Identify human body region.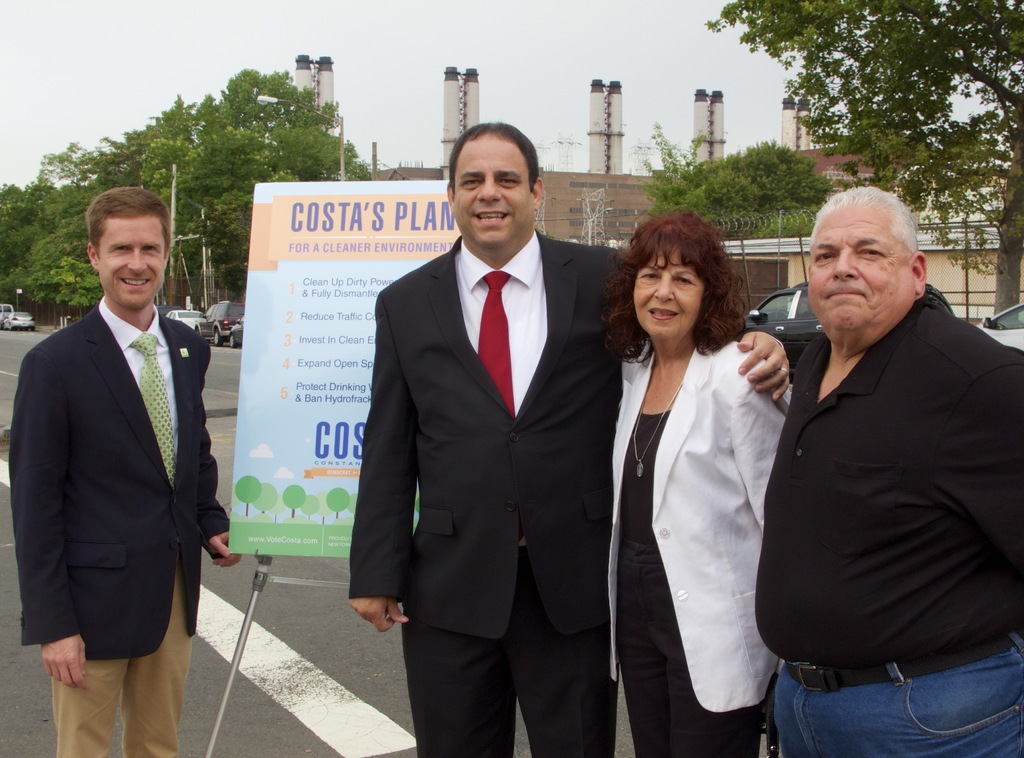
Region: 751,190,1005,757.
